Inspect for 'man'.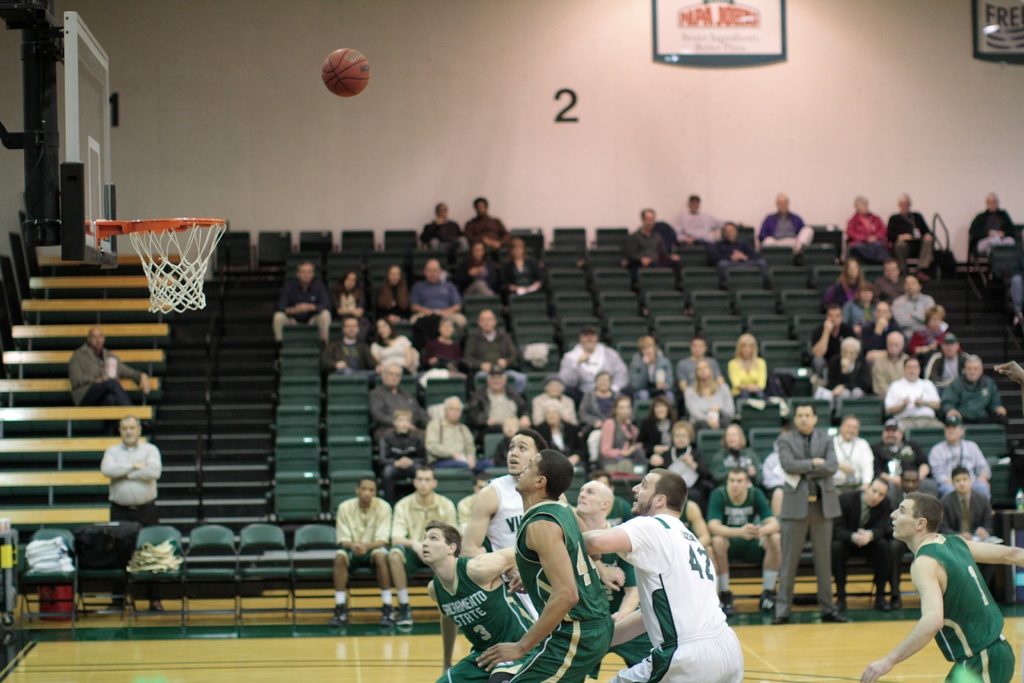
Inspection: left=456, top=363, right=533, bottom=460.
